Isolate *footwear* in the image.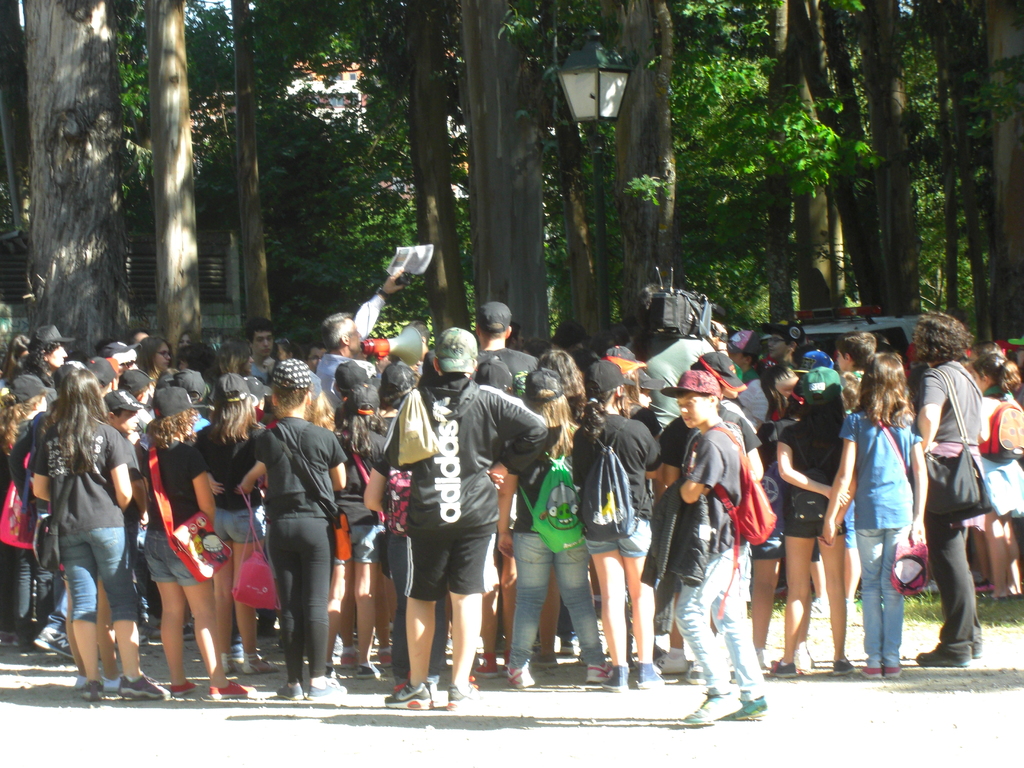
Isolated region: 172:675:205:695.
